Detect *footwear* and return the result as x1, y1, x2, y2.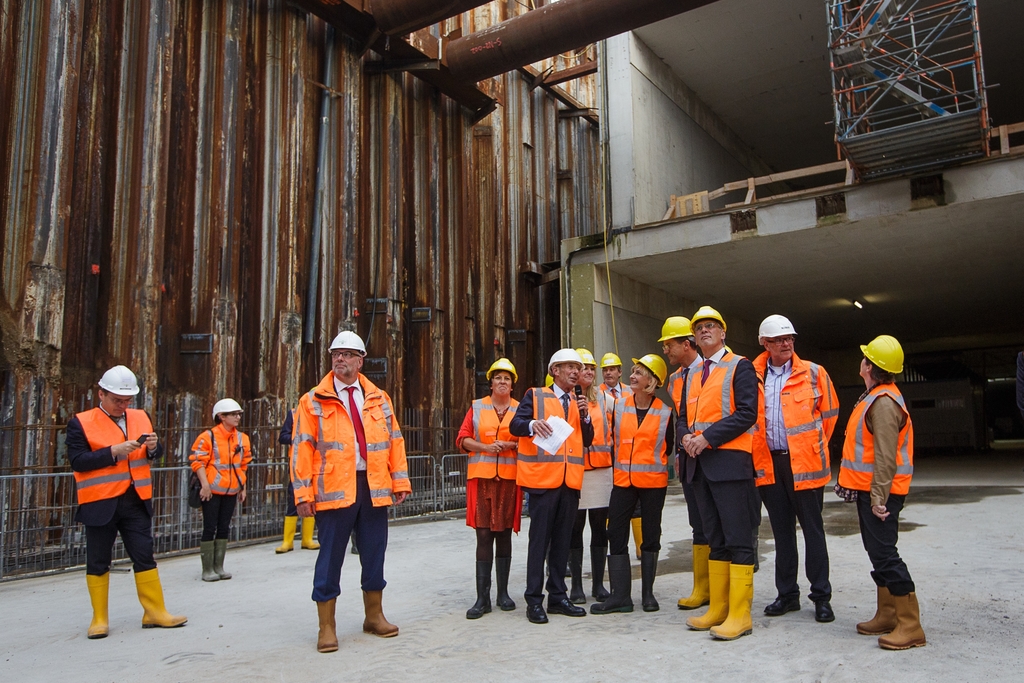
590, 554, 634, 611.
